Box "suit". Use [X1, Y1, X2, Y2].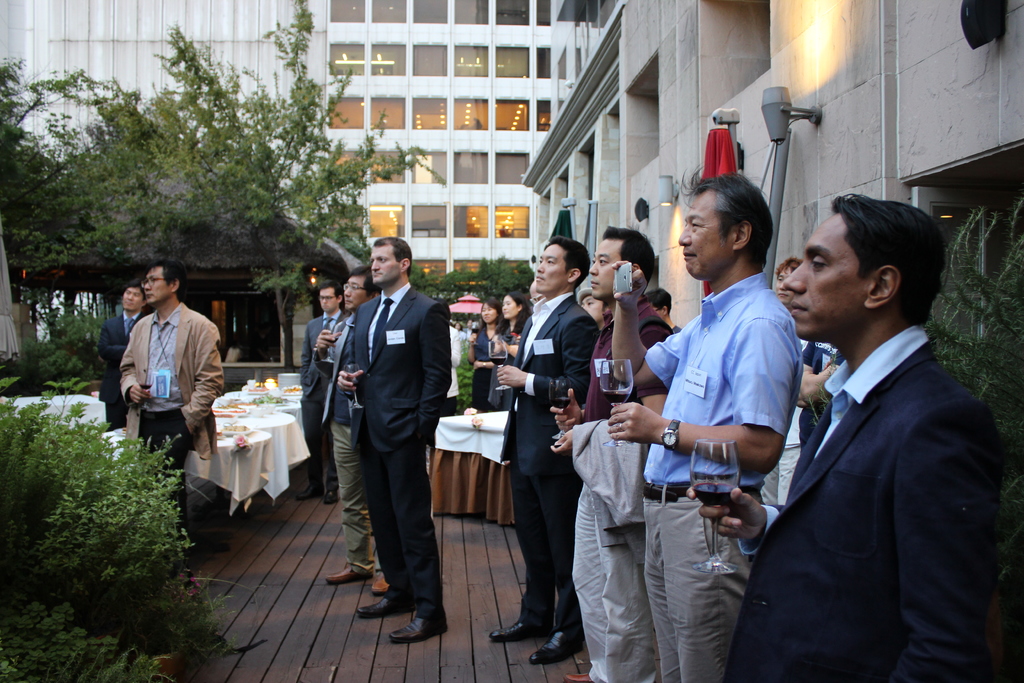
[295, 310, 345, 486].
